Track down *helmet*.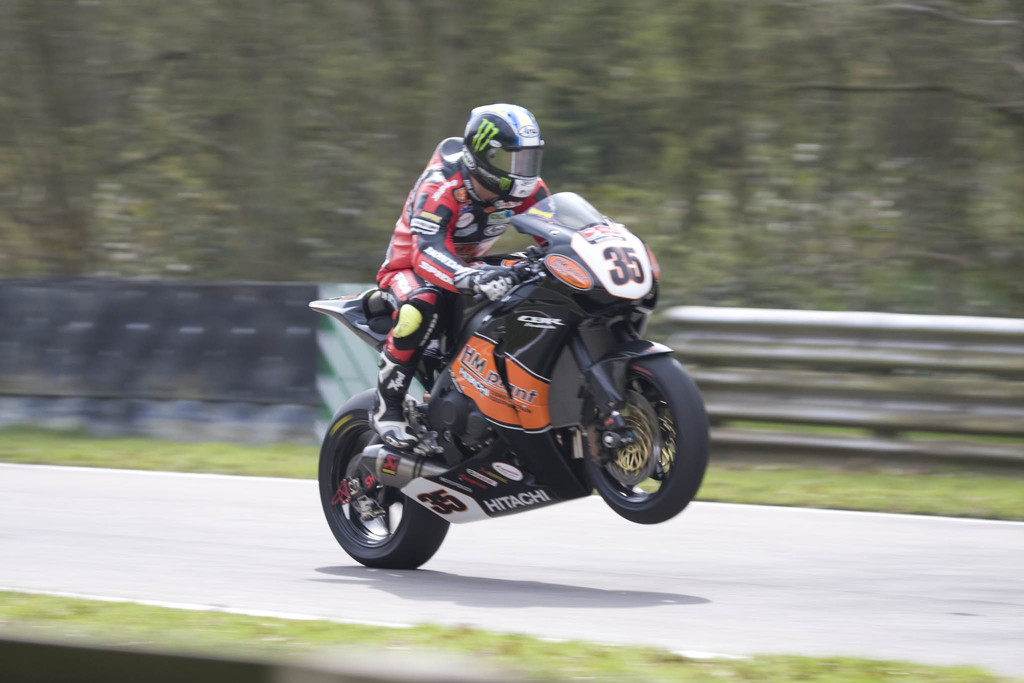
Tracked to {"left": 467, "top": 103, "right": 550, "bottom": 185}.
